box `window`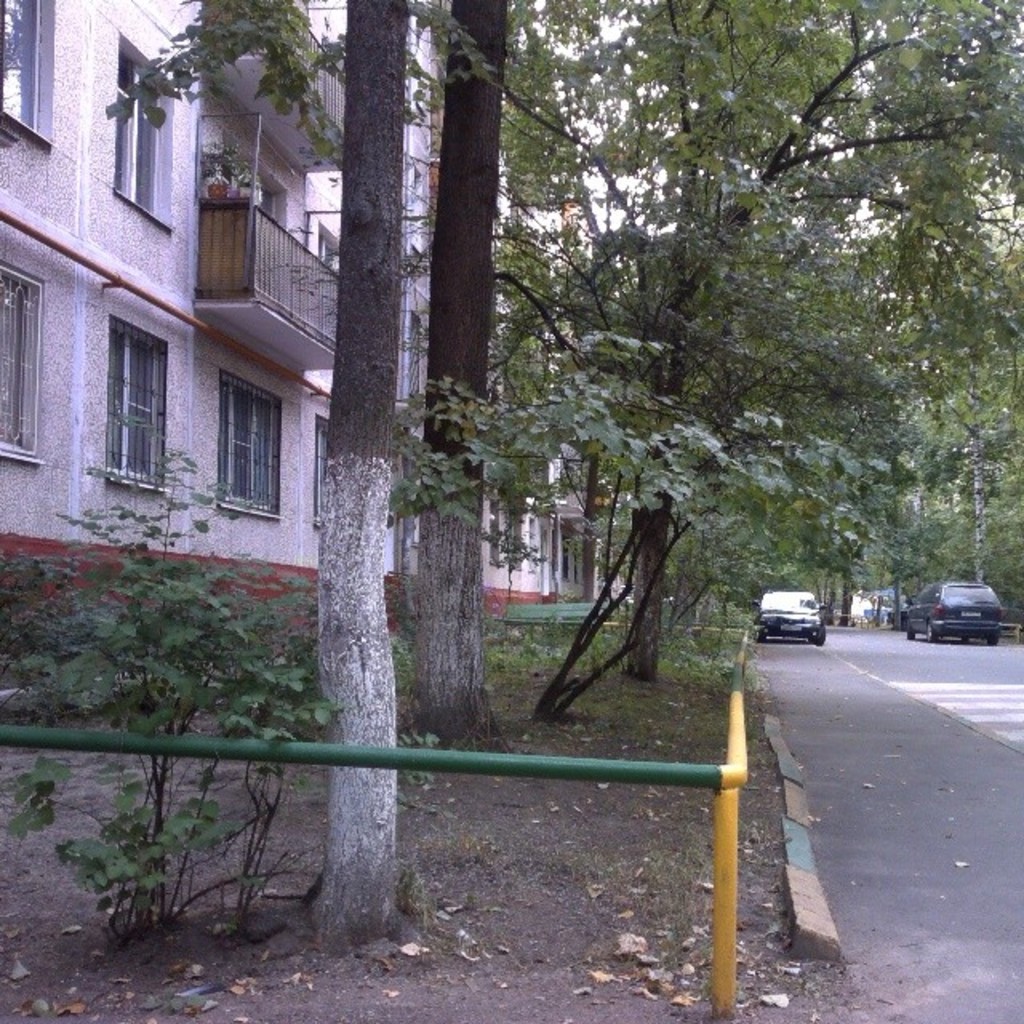
bbox=[109, 53, 187, 226]
